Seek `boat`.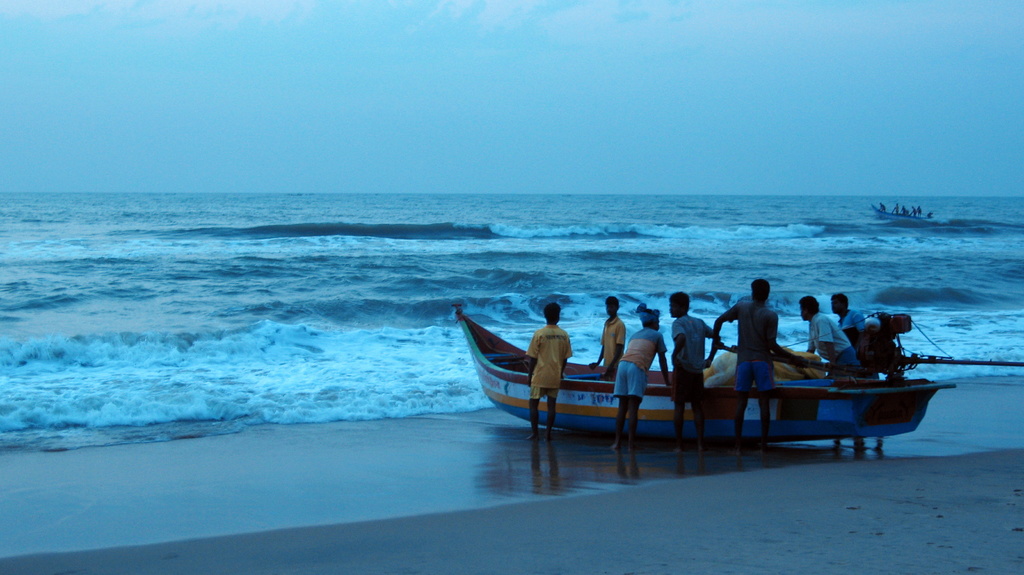
select_region(869, 202, 929, 221).
